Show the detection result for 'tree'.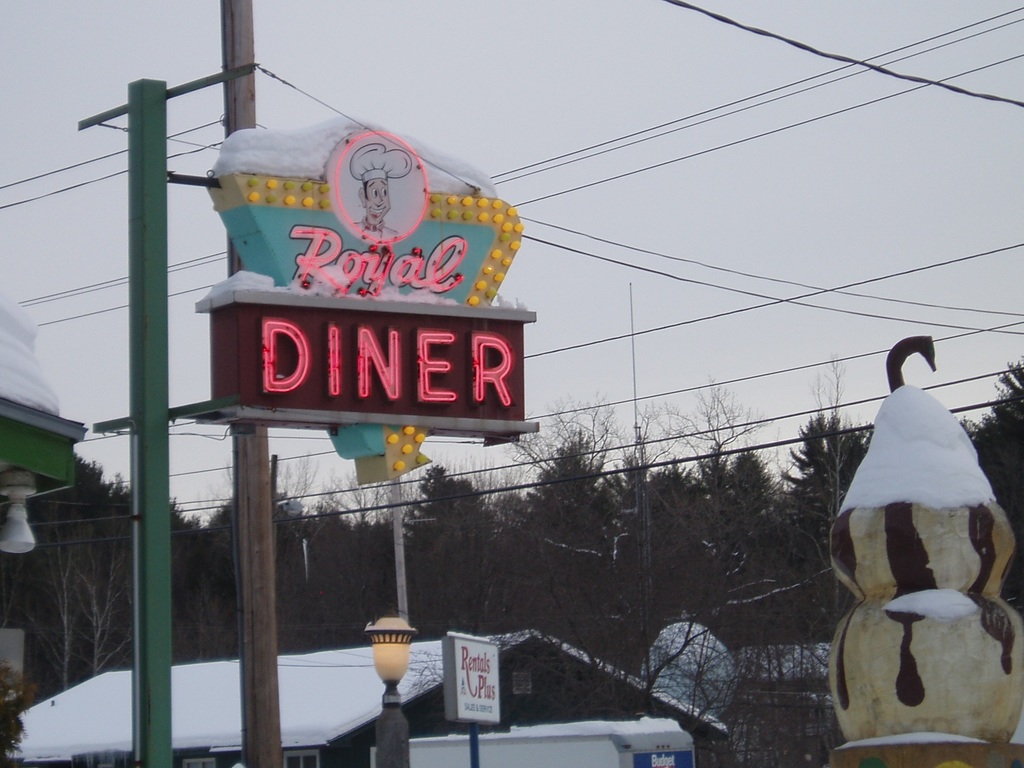
{"x1": 0, "y1": 454, "x2": 111, "y2": 696}.
